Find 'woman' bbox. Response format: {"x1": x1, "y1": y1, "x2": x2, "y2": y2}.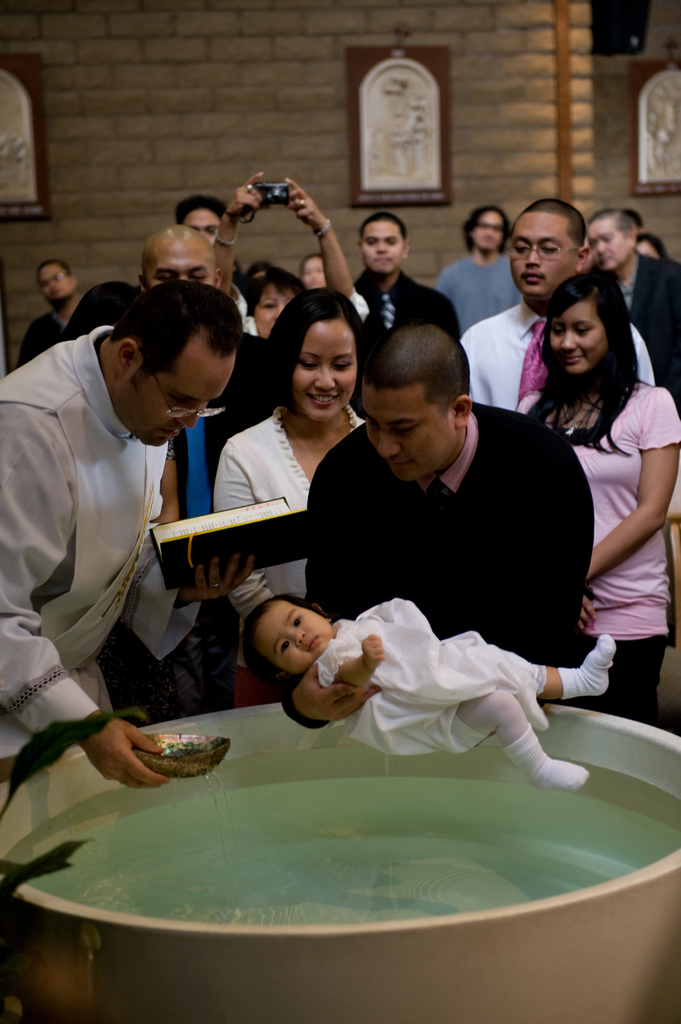
{"x1": 515, "y1": 271, "x2": 680, "y2": 723}.
